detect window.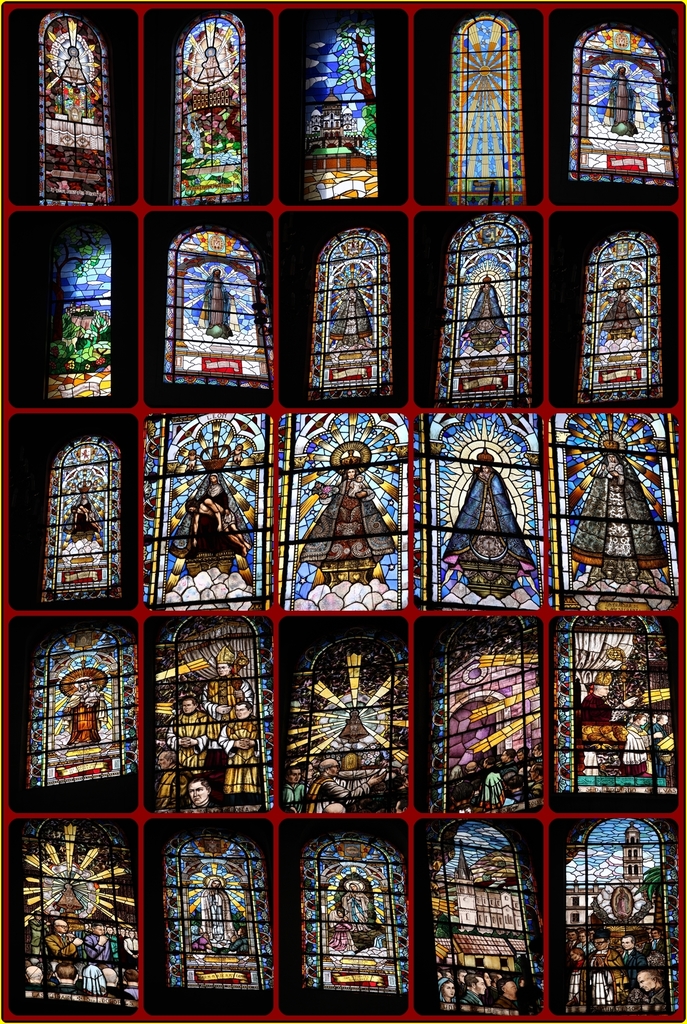
Detected at select_region(163, 824, 270, 995).
